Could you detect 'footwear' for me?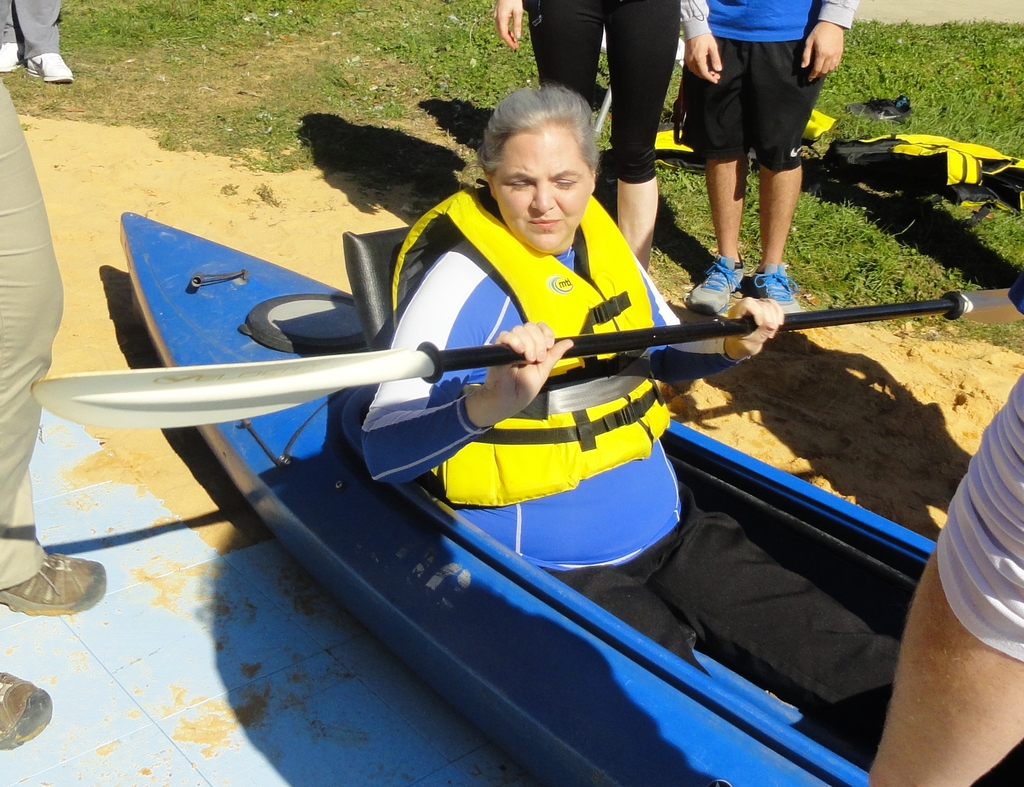
Detection result: [0, 546, 110, 618].
